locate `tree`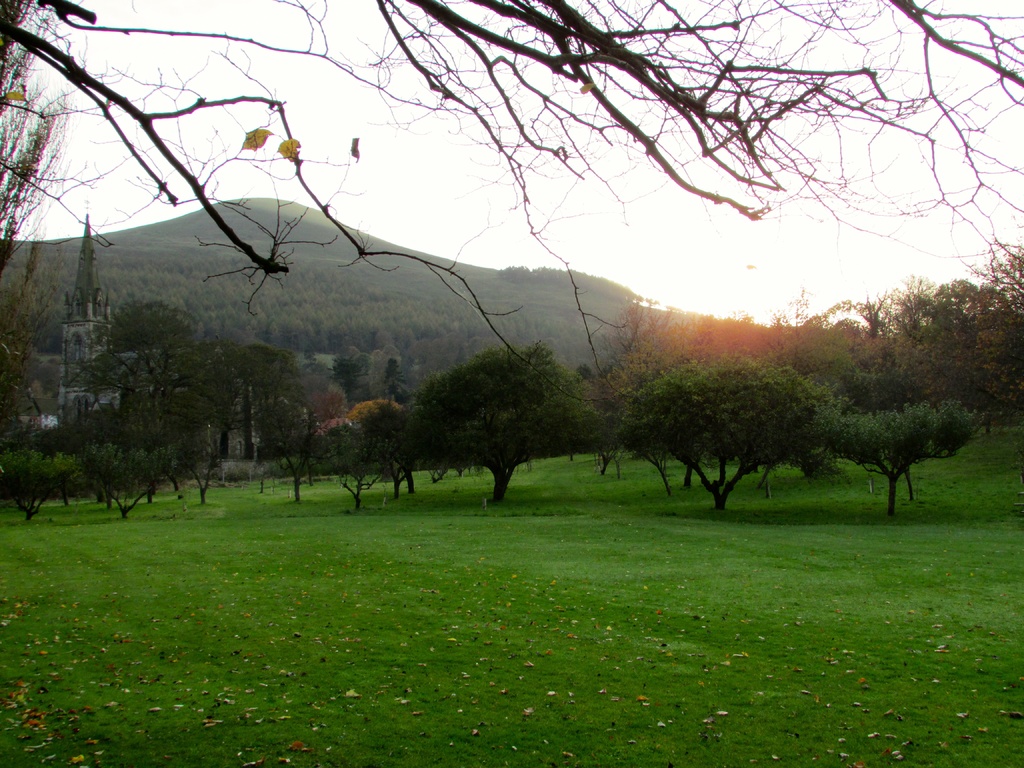
(10,236,75,518)
